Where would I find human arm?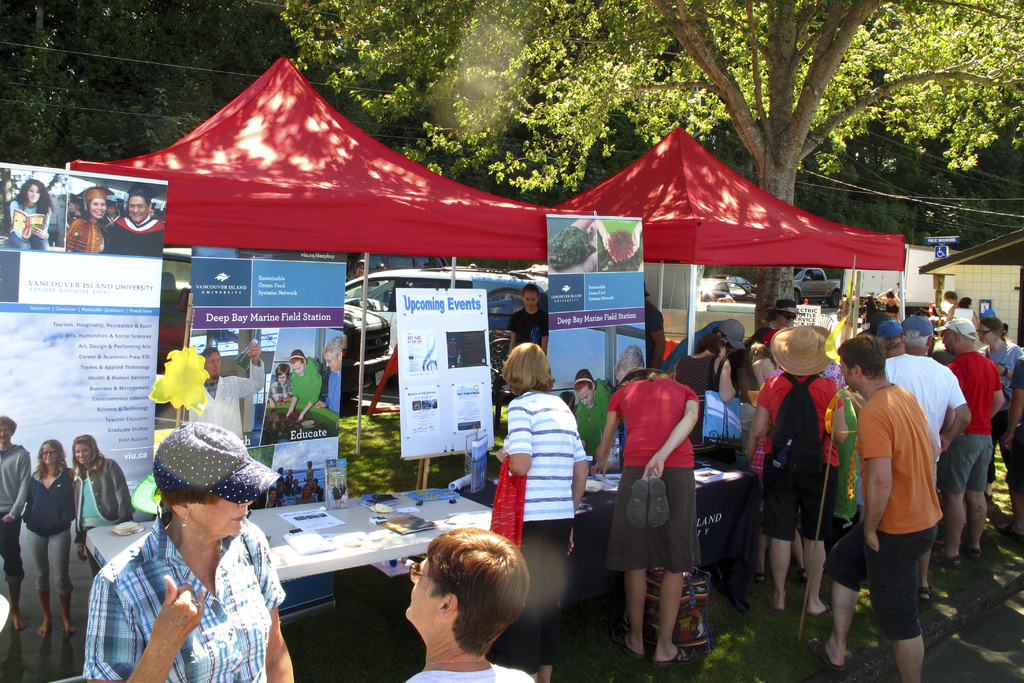
At 852,404,893,556.
